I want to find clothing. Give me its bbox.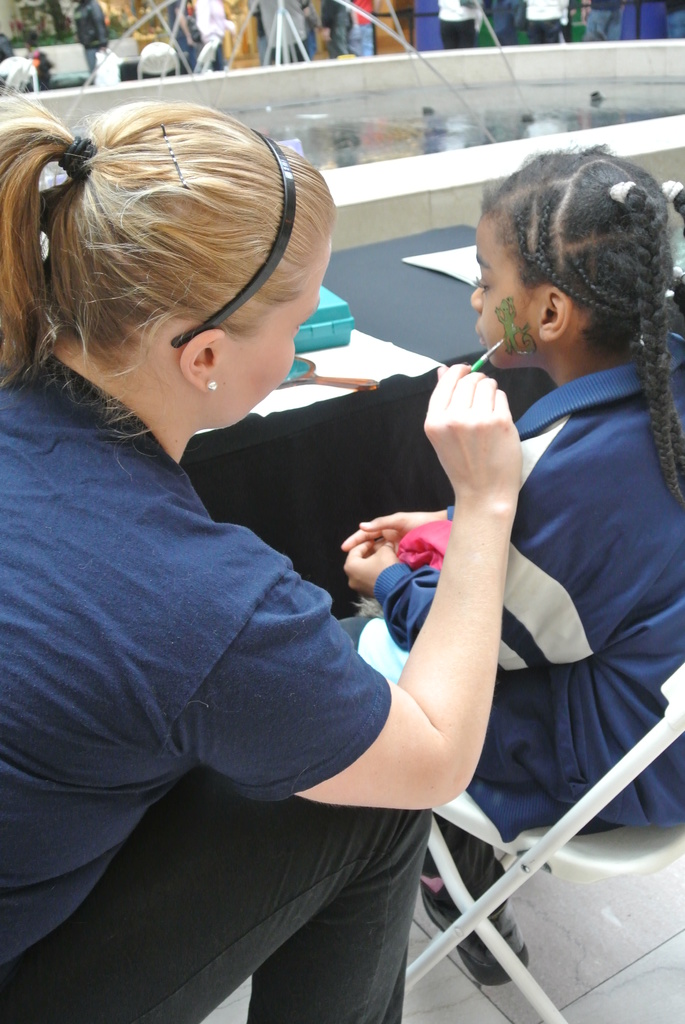
434, 0, 486, 50.
